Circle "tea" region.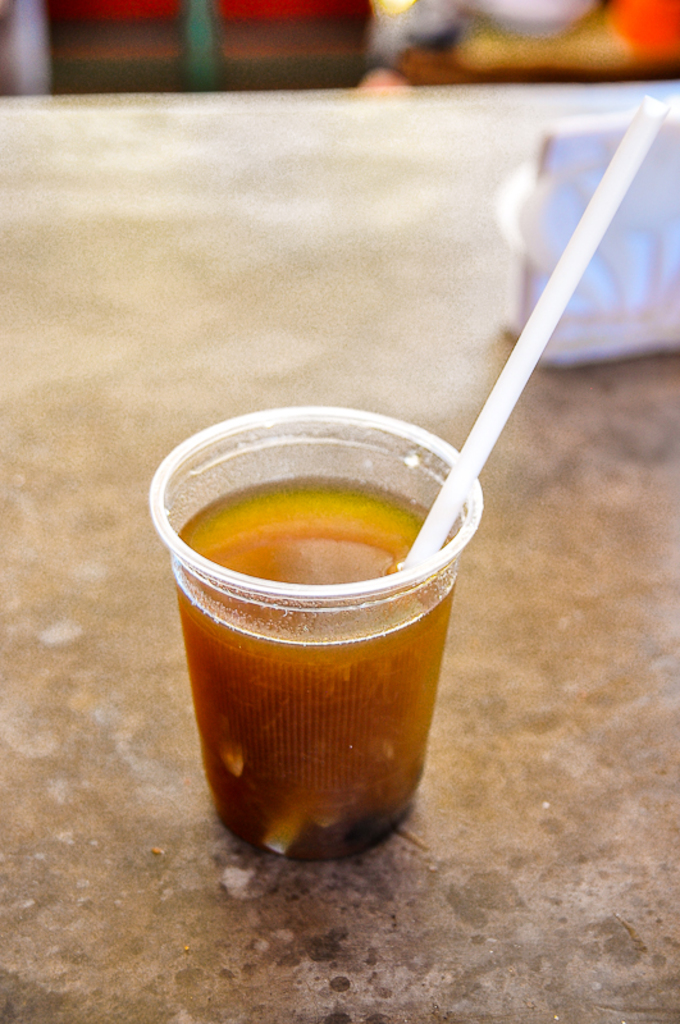
Region: box(184, 485, 453, 861).
